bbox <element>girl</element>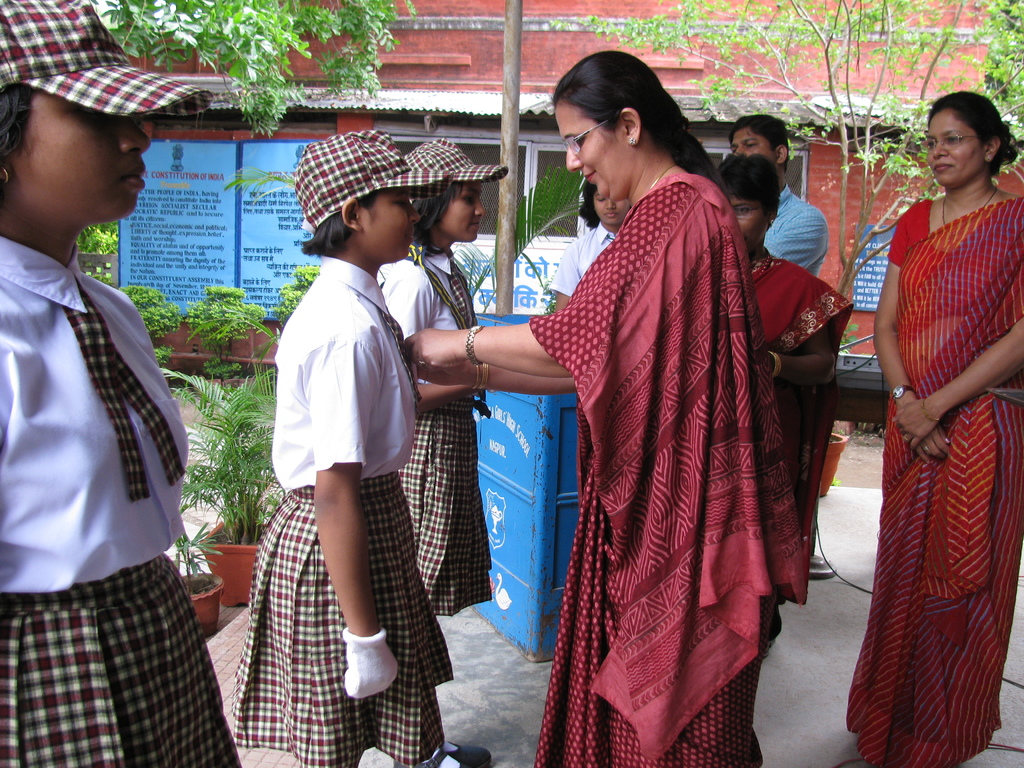
554,184,635,313
